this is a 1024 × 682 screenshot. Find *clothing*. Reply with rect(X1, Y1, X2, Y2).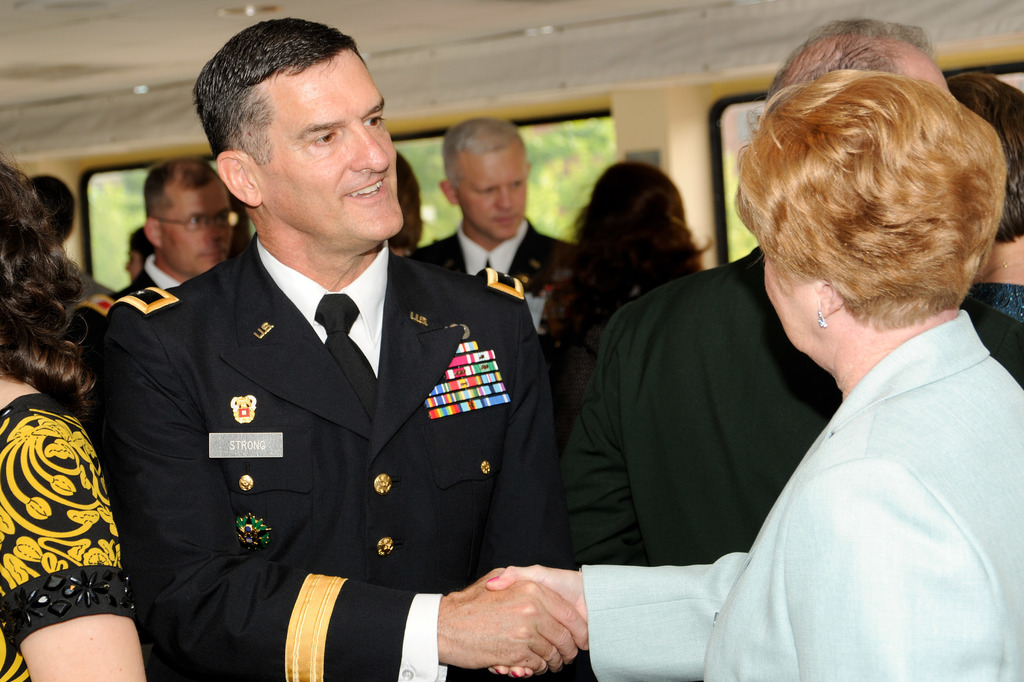
rect(66, 251, 181, 354).
